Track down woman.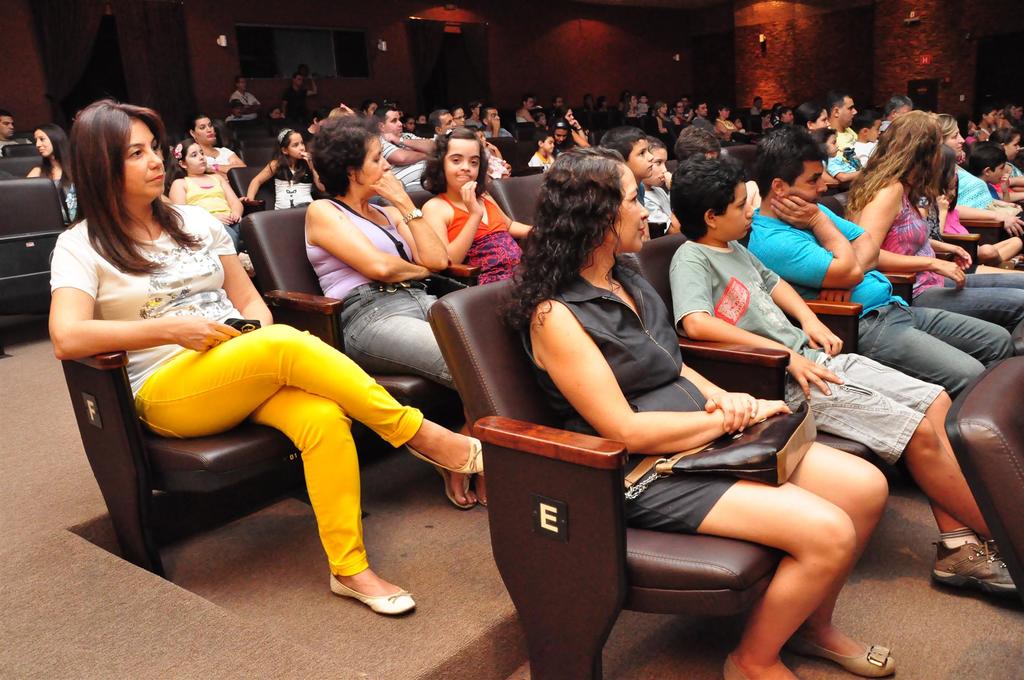
Tracked to <box>497,148,896,679</box>.
